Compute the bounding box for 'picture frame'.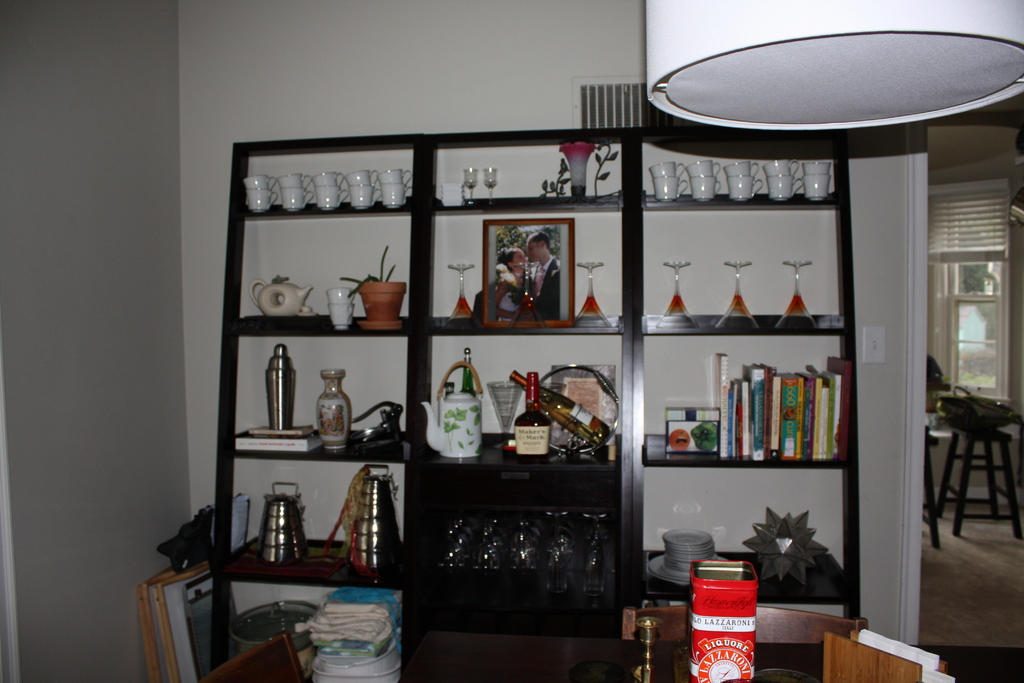
bbox(132, 568, 172, 680).
